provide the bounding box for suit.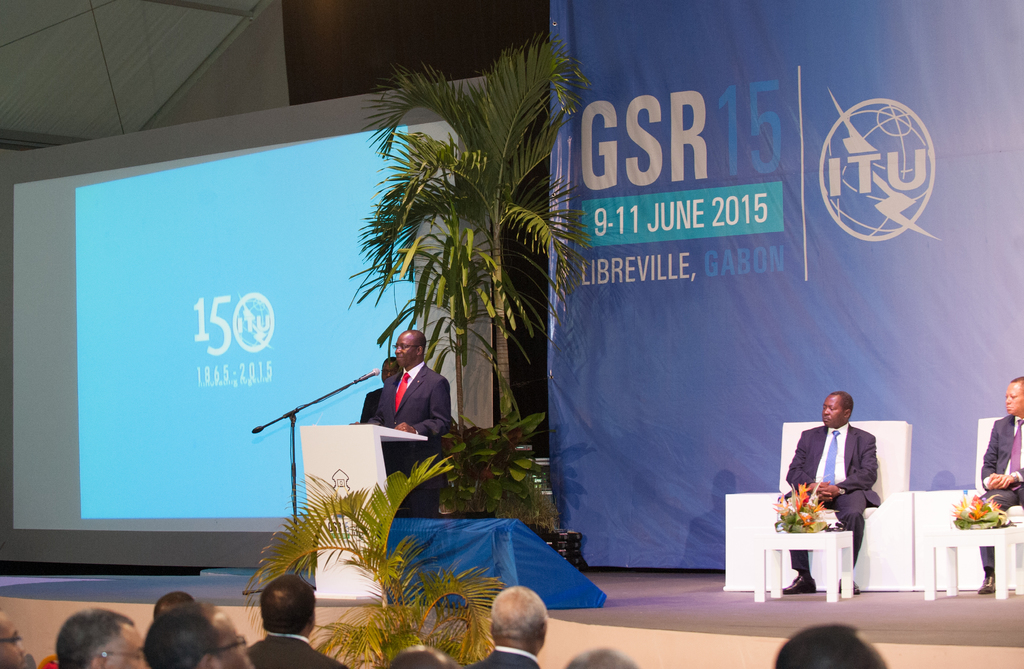
crop(962, 413, 1023, 574).
